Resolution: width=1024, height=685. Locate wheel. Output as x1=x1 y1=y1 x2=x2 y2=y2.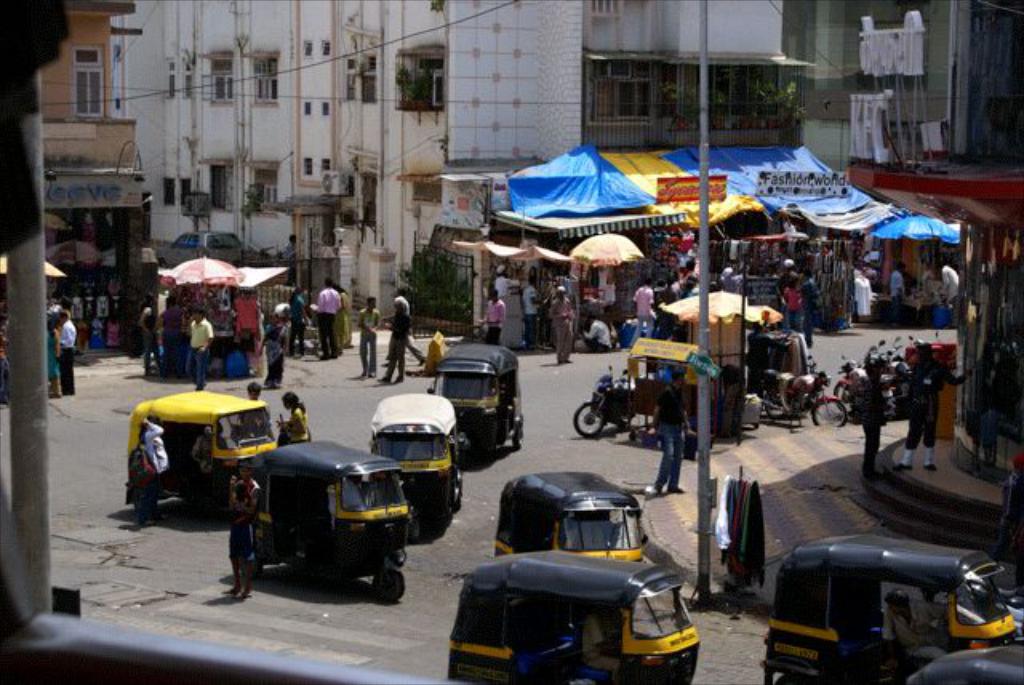
x1=454 y1=488 x2=464 y2=507.
